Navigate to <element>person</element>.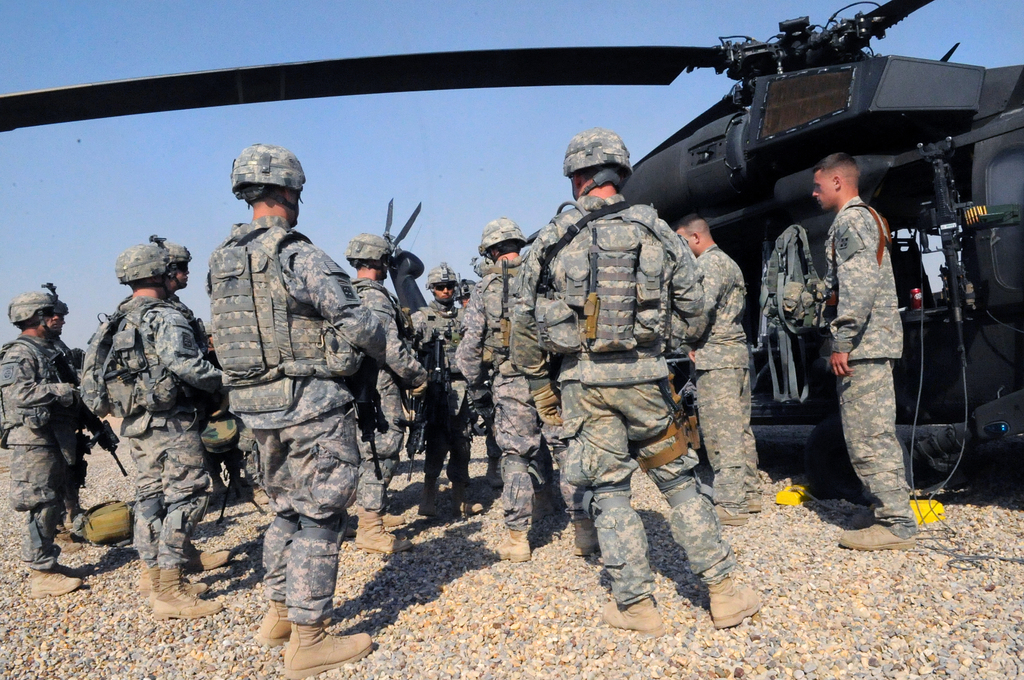
Navigation target: (left=114, top=243, right=224, bottom=621).
